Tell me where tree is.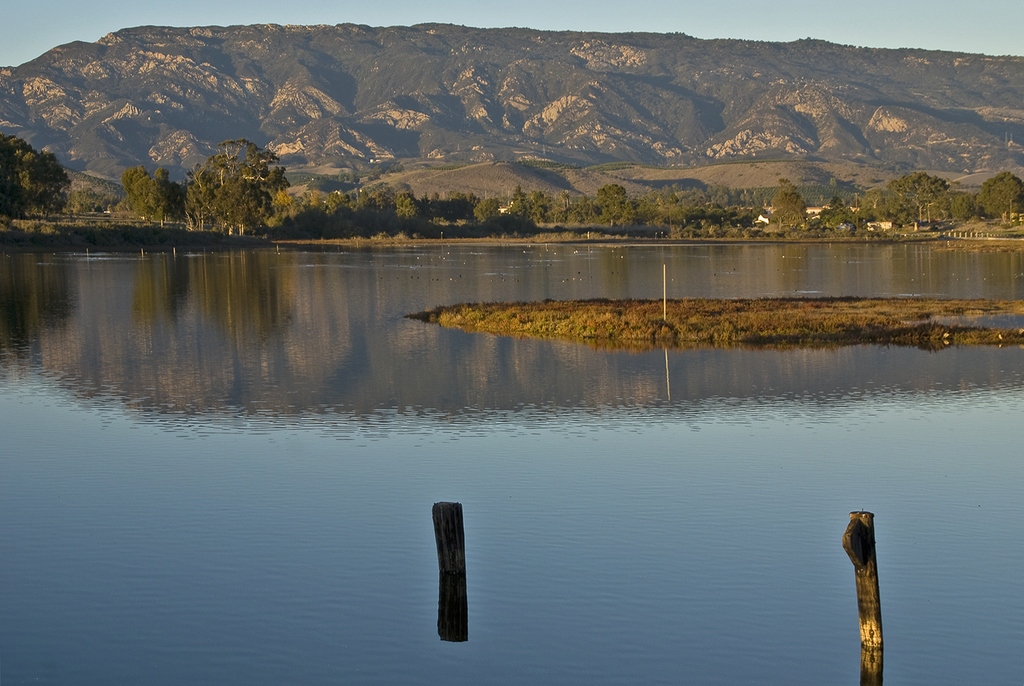
tree is at 630 188 662 222.
